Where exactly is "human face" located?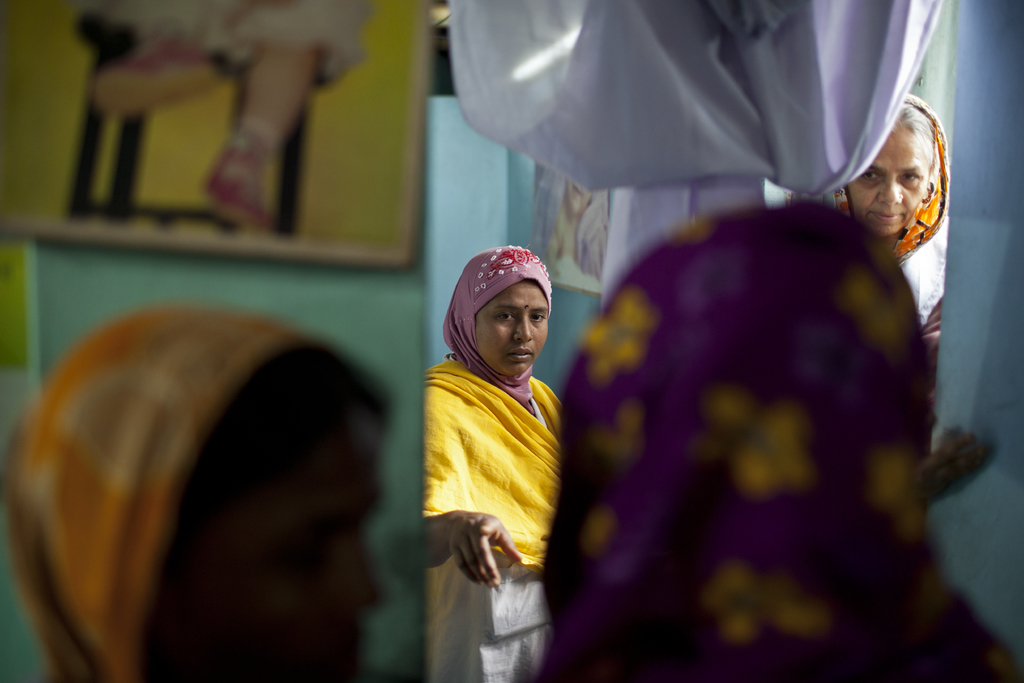
Its bounding box is (170, 418, 388, 682).
